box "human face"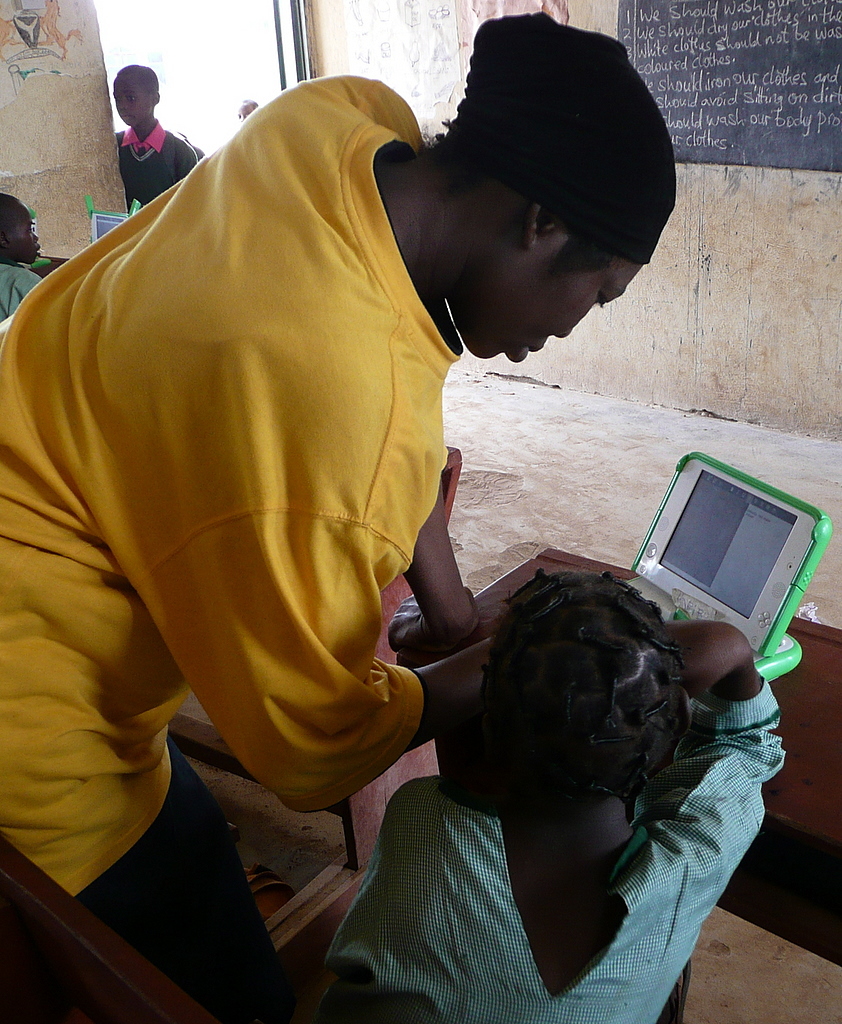
(112, 71, 153, 123)
